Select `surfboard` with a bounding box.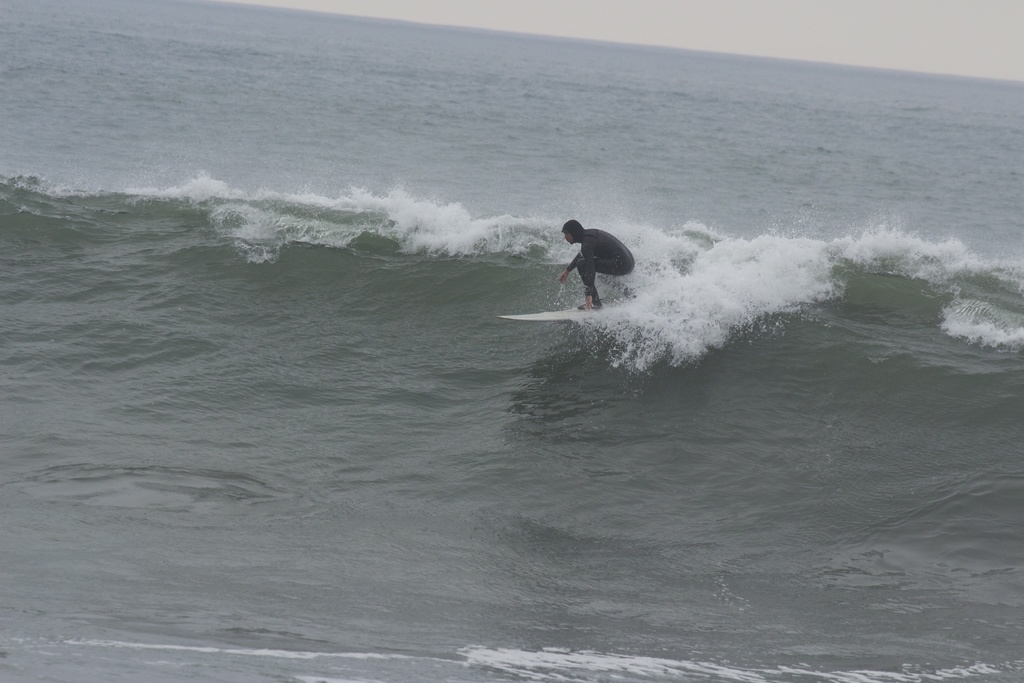
{"x1": 499, "y1": 309, "x2": 605, "y2": 325}.
